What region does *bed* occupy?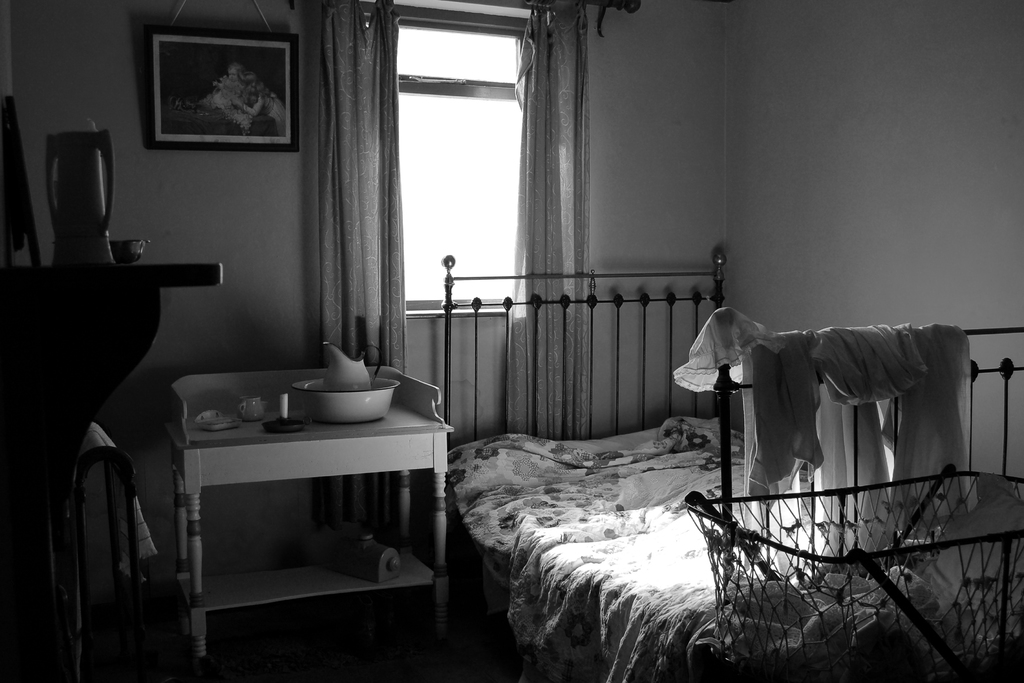
{"x1": 363, "y1": 251, "x2": 944, "y2": 675}.
